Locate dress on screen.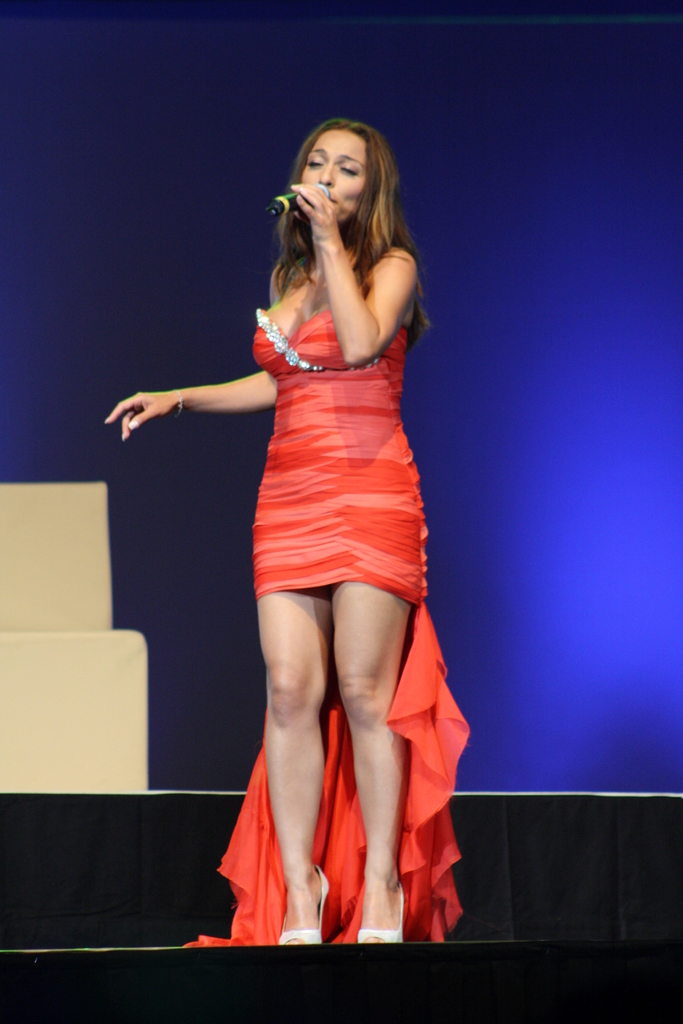
On screen at bbox=[177, 305, 475, 949].
